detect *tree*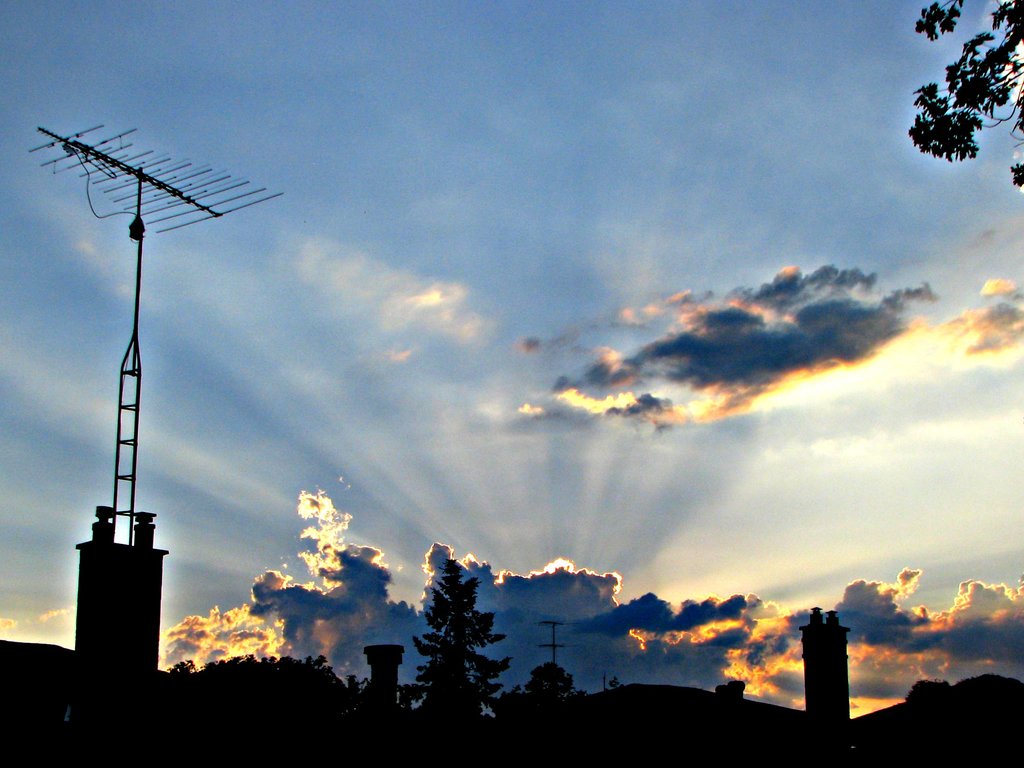
bbox(164, 653, 370, 712)
